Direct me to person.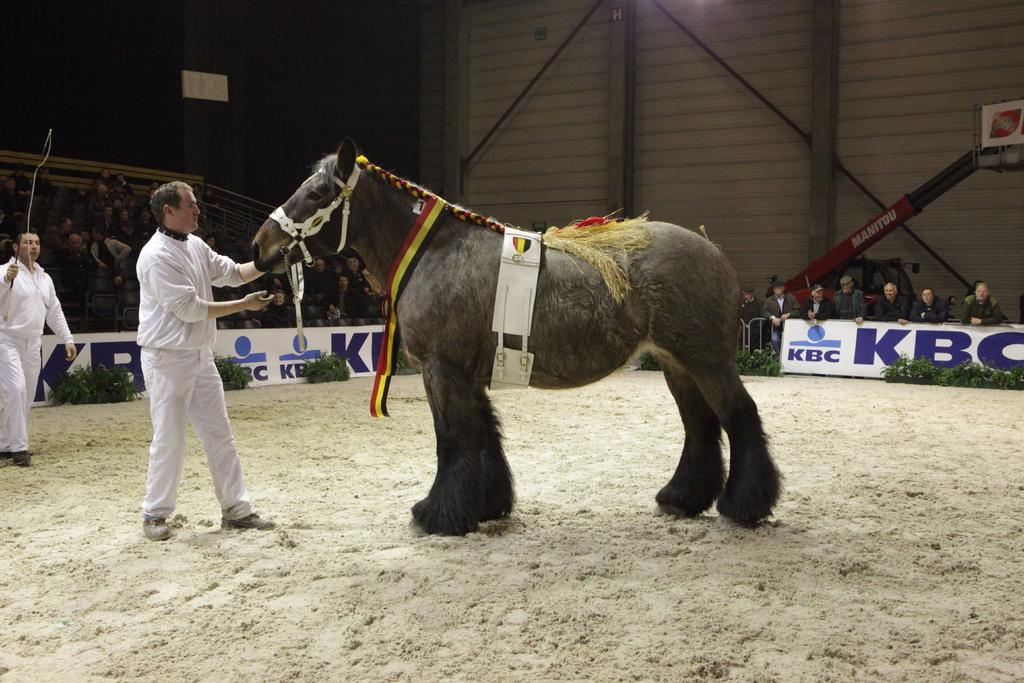
Direction: <box>306,256,327,301</box>.
